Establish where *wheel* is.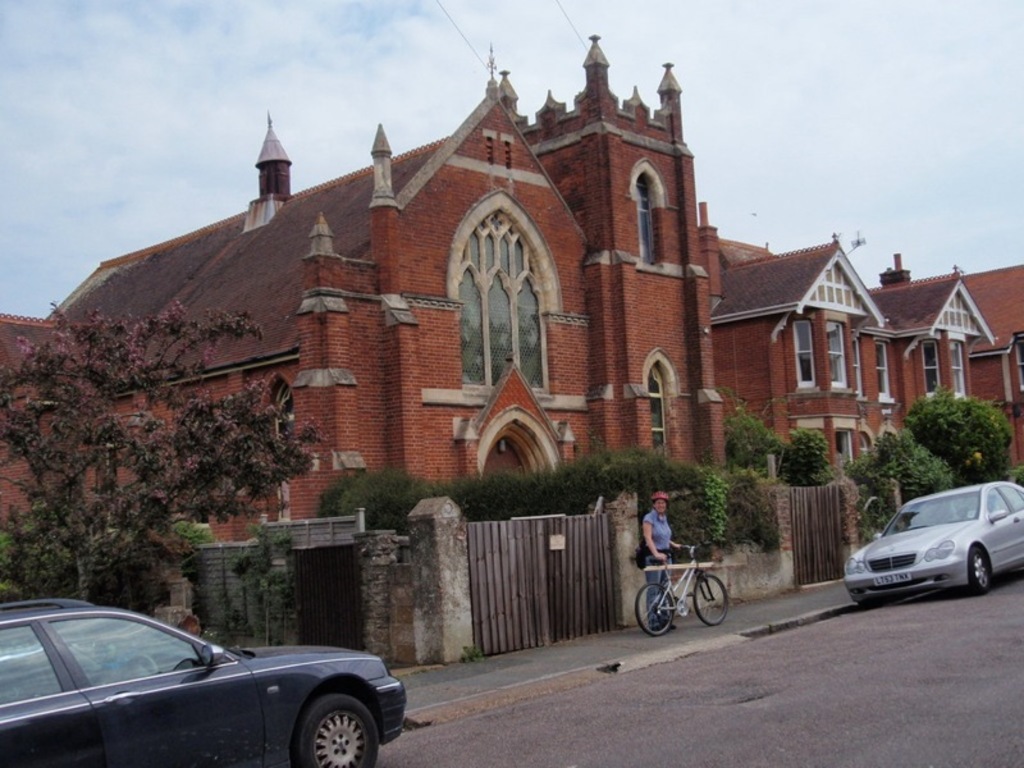
Established at 635 581 675 635.
